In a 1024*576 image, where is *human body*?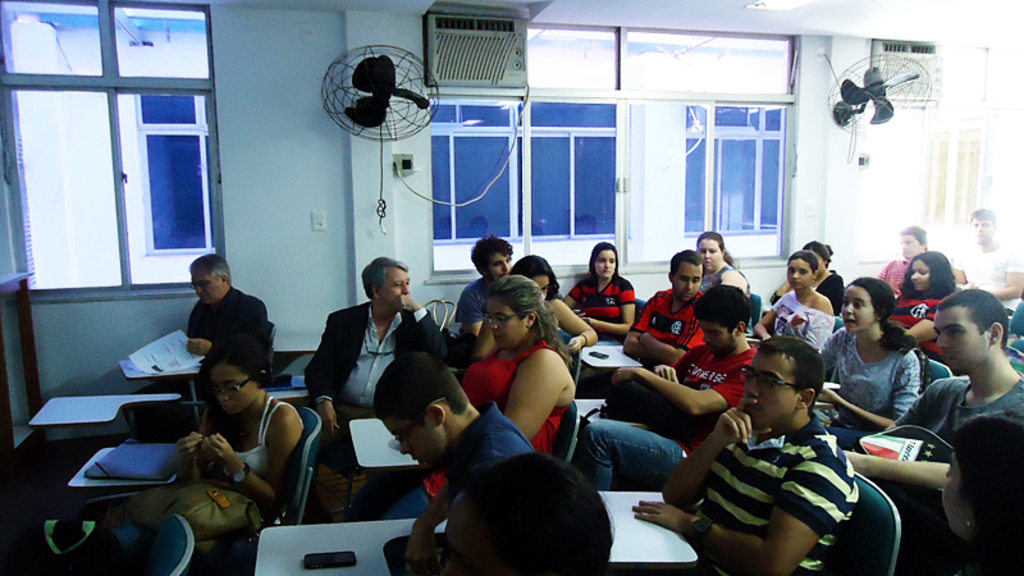
819:326:925:434.
